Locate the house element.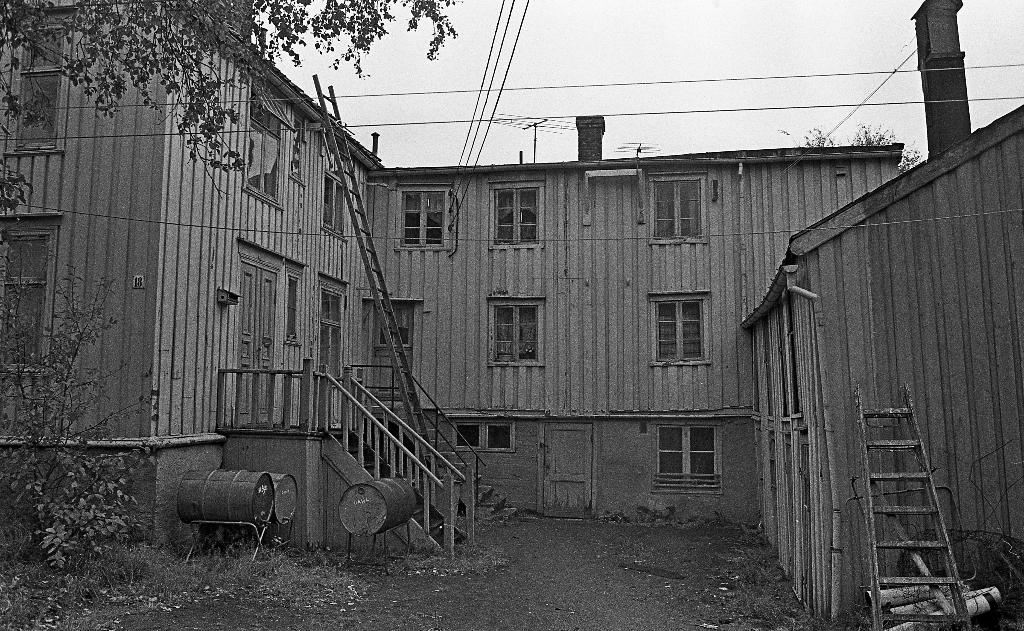
Element bbox: [0, 0, 904, 557].
